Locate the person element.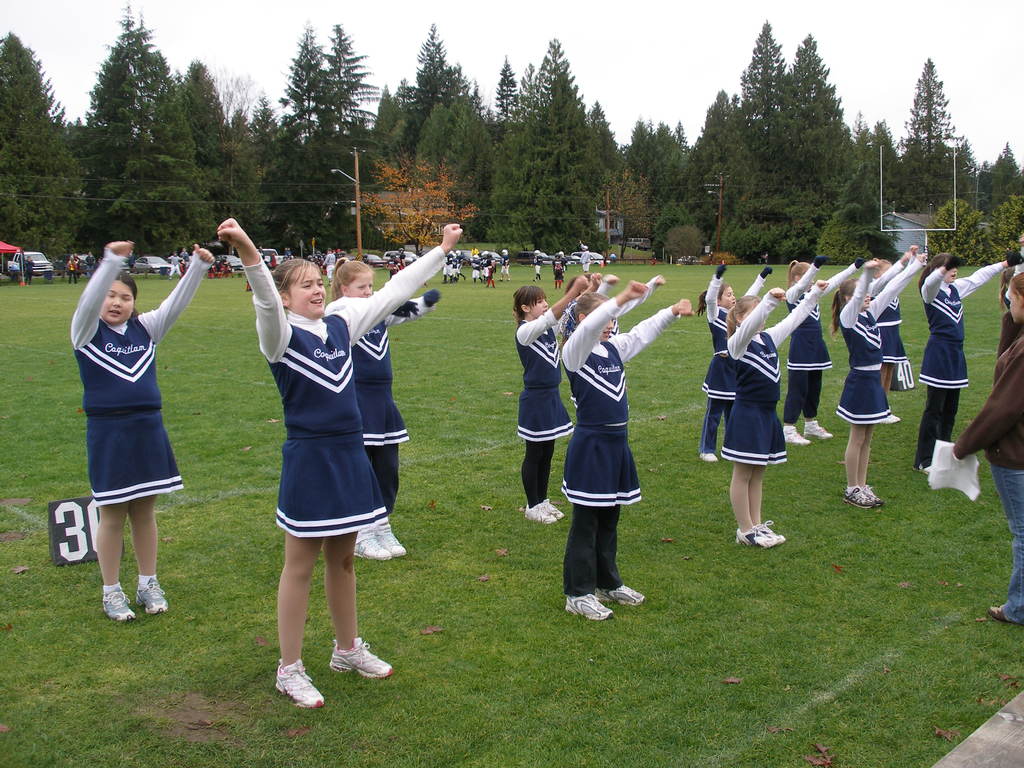
Element bbox: 323/254/440/559.
